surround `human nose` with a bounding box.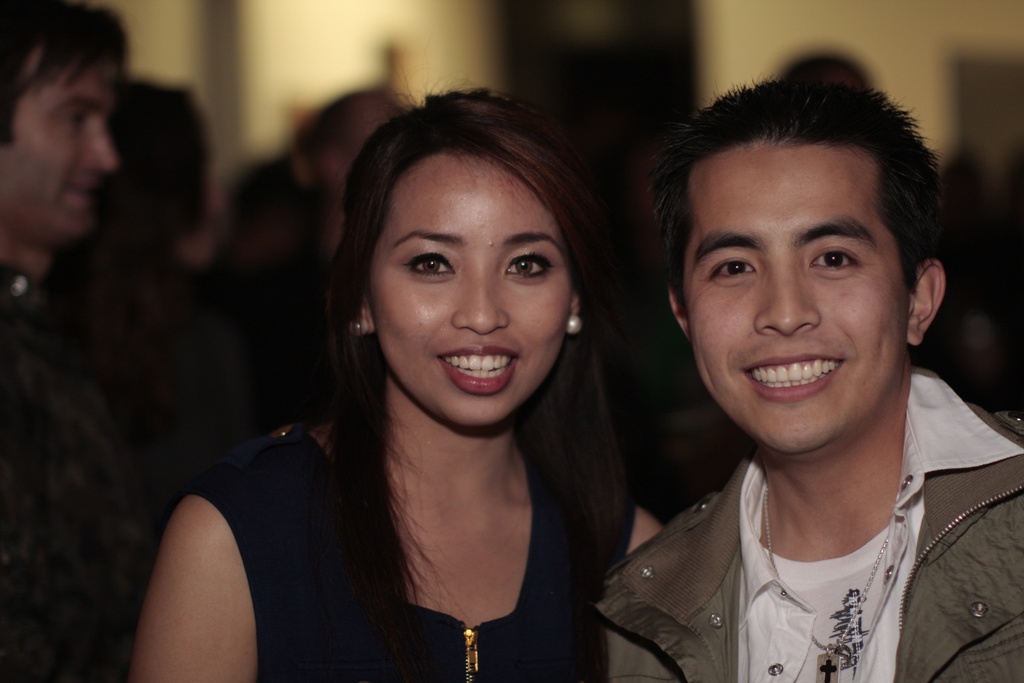
{"x1": 88, "y1": 120, "x2": 123, "y2": 176}.
